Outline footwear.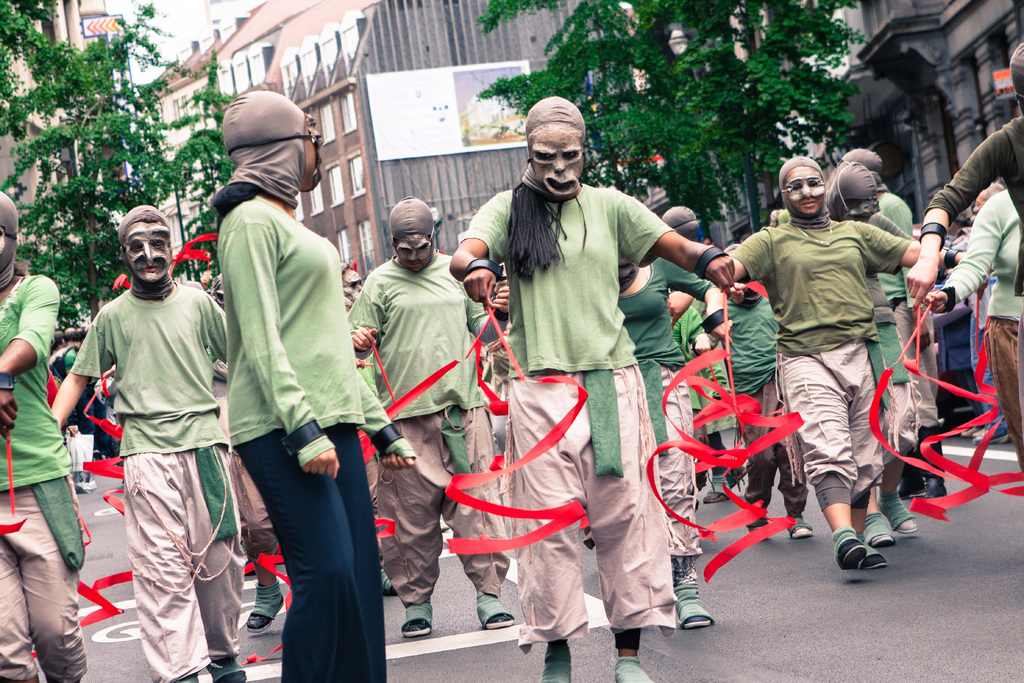
Outline: [788,511,815,539].
